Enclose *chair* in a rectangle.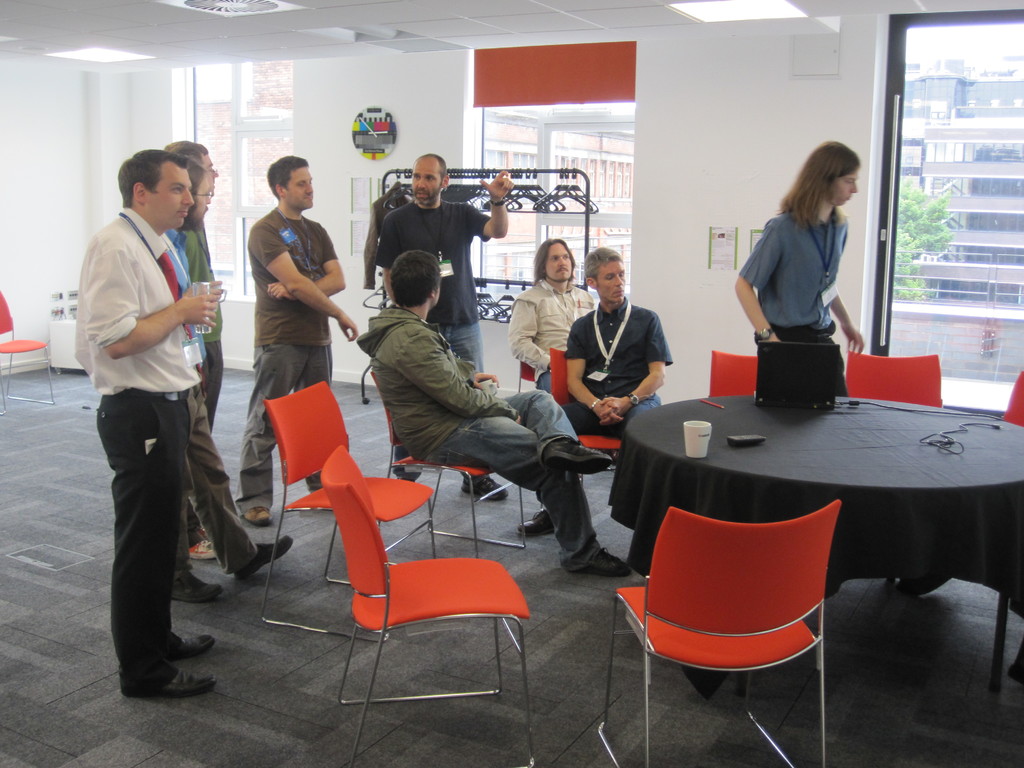
<box>546,349,627,492</box>.
